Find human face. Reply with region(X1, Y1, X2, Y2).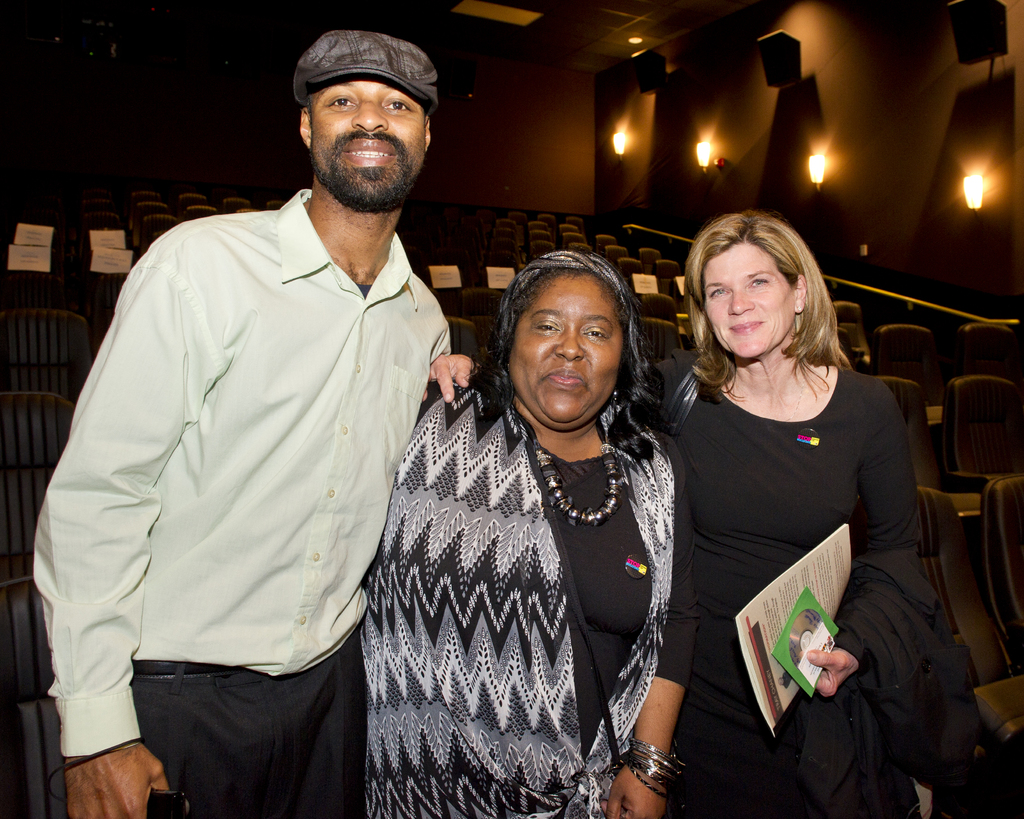
region(708, 243, 794, 353).
